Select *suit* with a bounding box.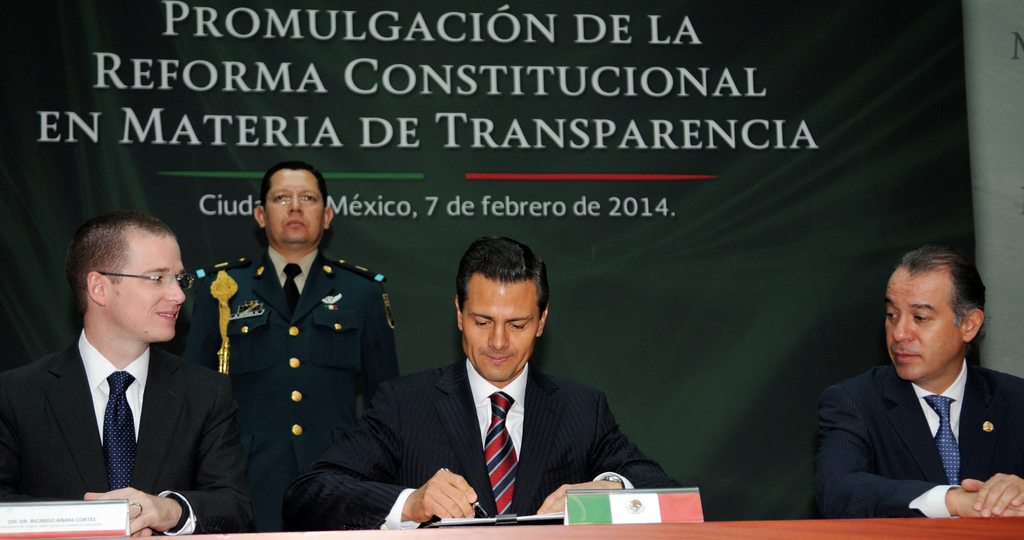
290:359:686:527.
